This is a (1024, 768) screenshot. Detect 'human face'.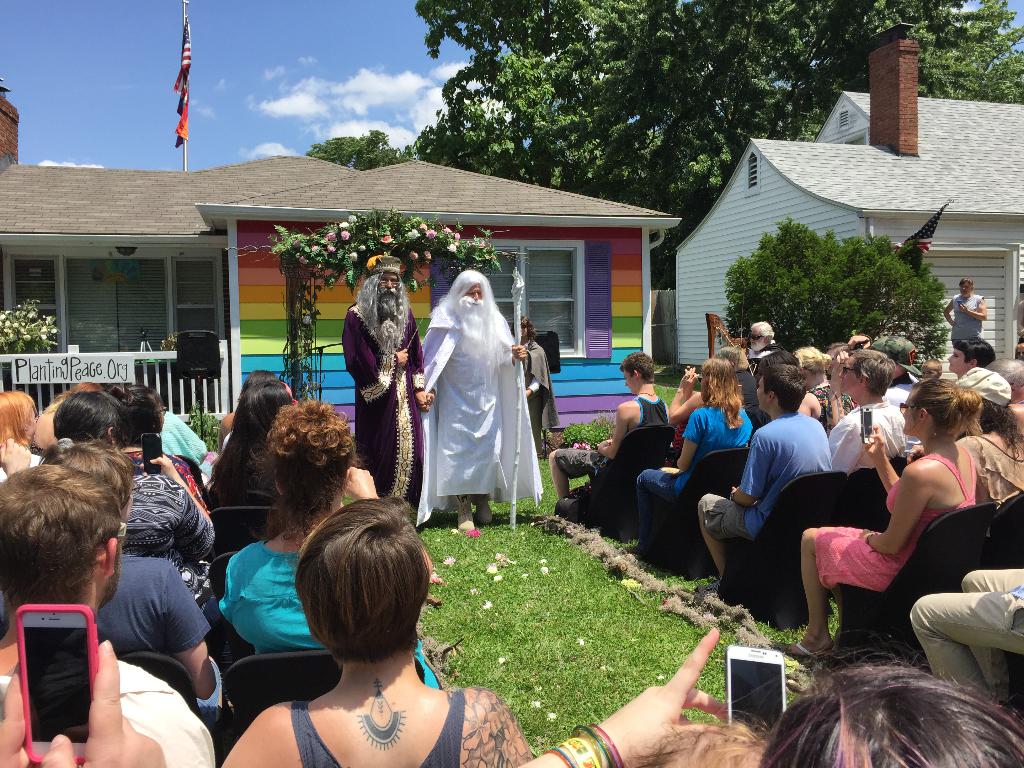
bbox=(842, 357, 860, 388).
